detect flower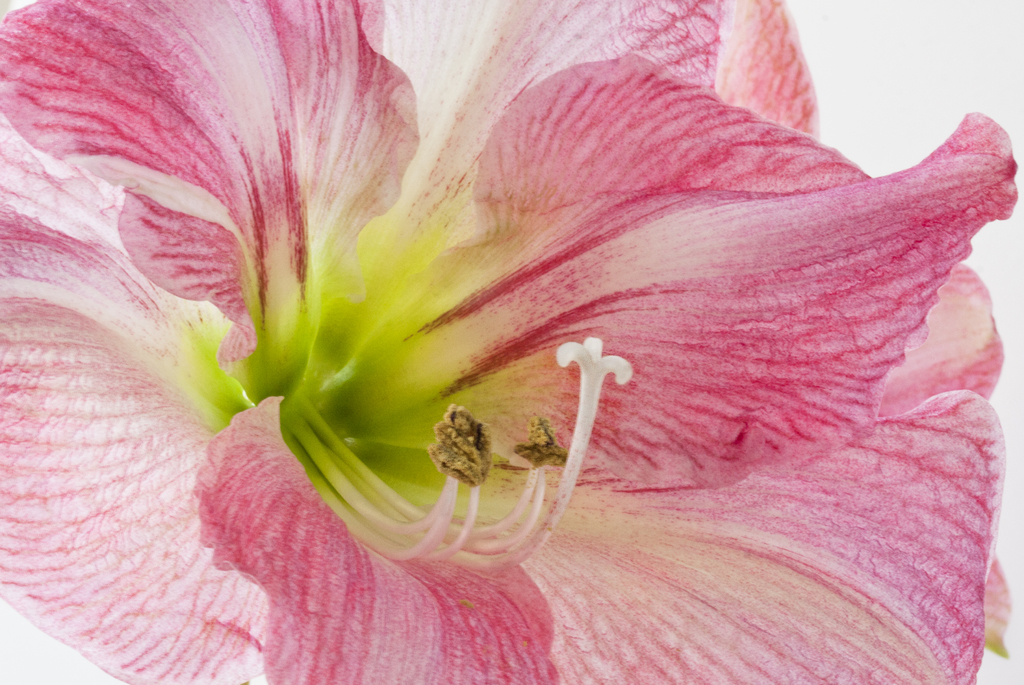
22, 0, 1023, 651
